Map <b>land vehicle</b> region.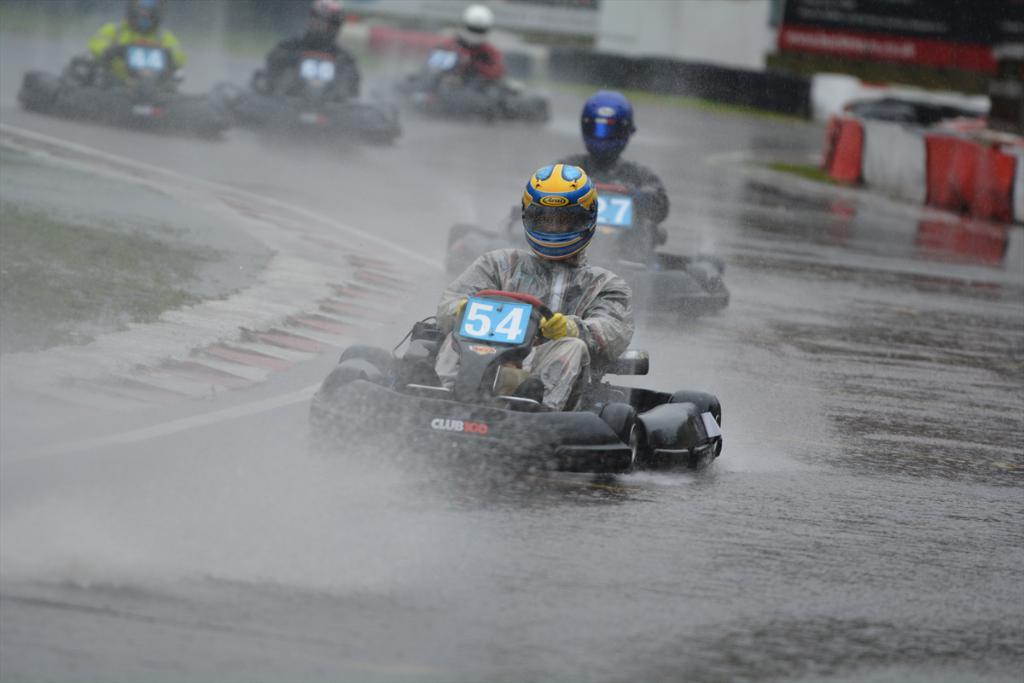
Mapped to [x1=313, y1=242, x2=711, y2=500].
